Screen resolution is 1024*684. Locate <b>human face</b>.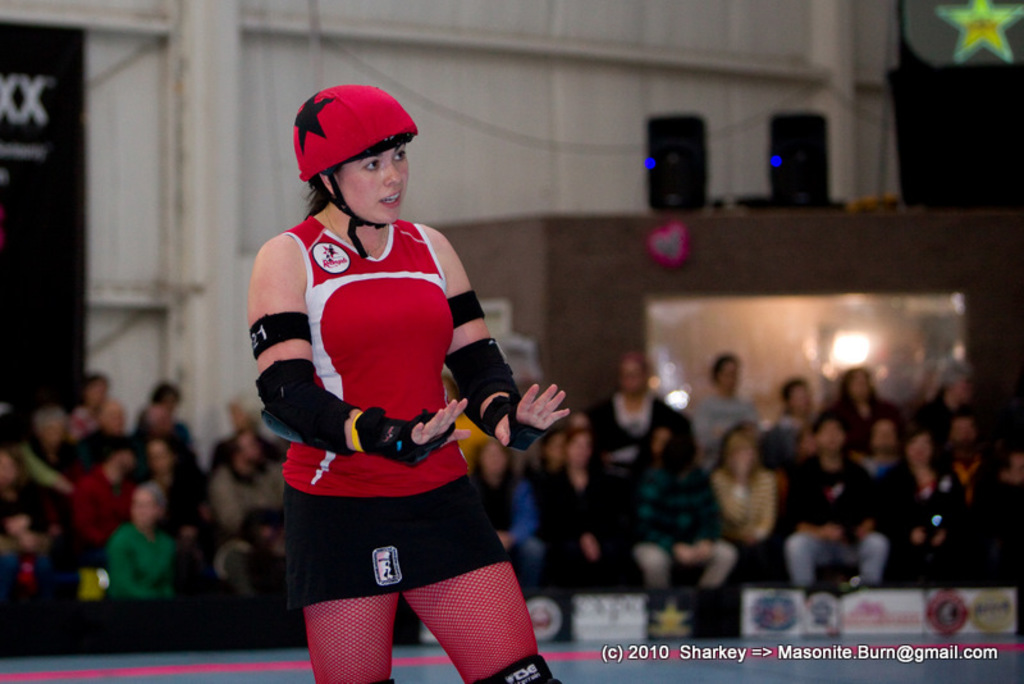
select_region(732, 437, 754, 466).
